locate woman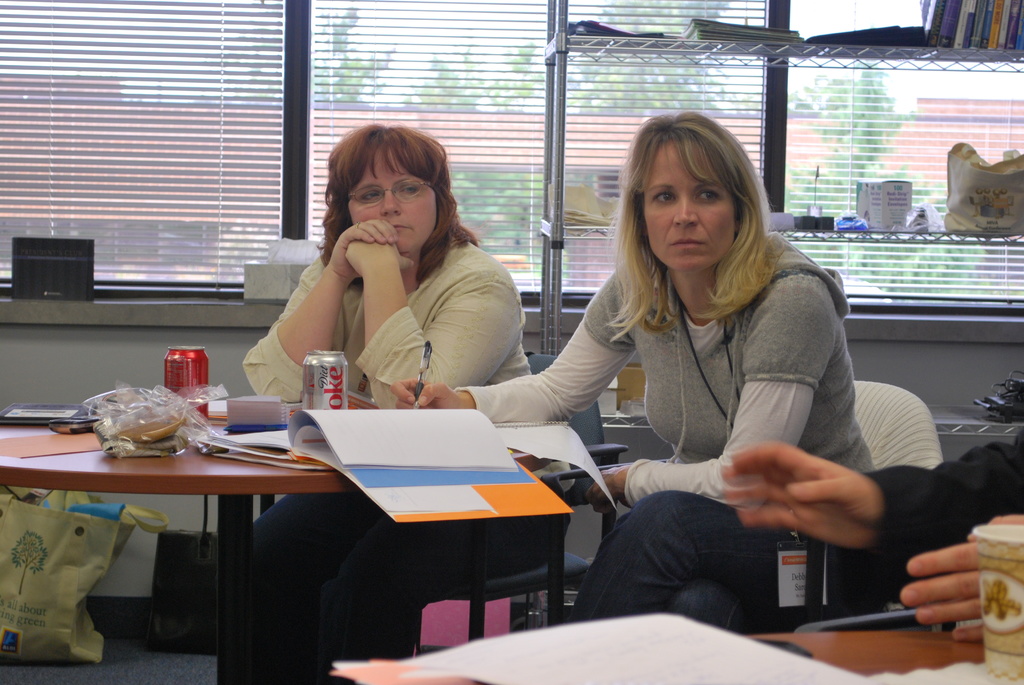
box=[383, 102, 886, 624]
